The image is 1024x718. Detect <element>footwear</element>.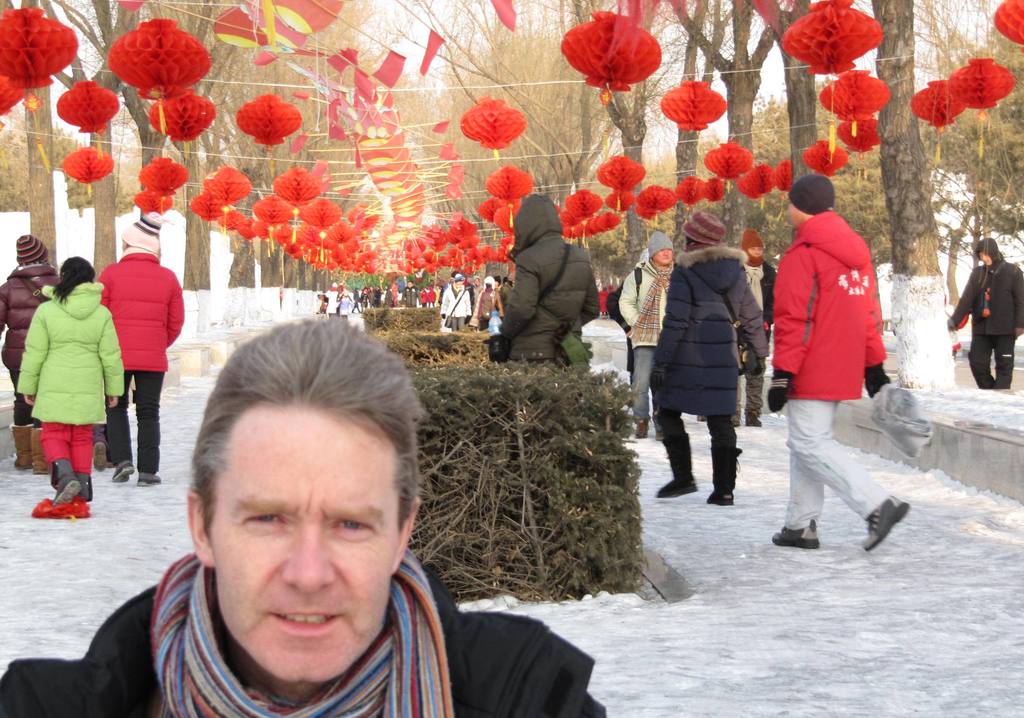
Detection: <bbox>31, 424, 42, 479</bbox>.
